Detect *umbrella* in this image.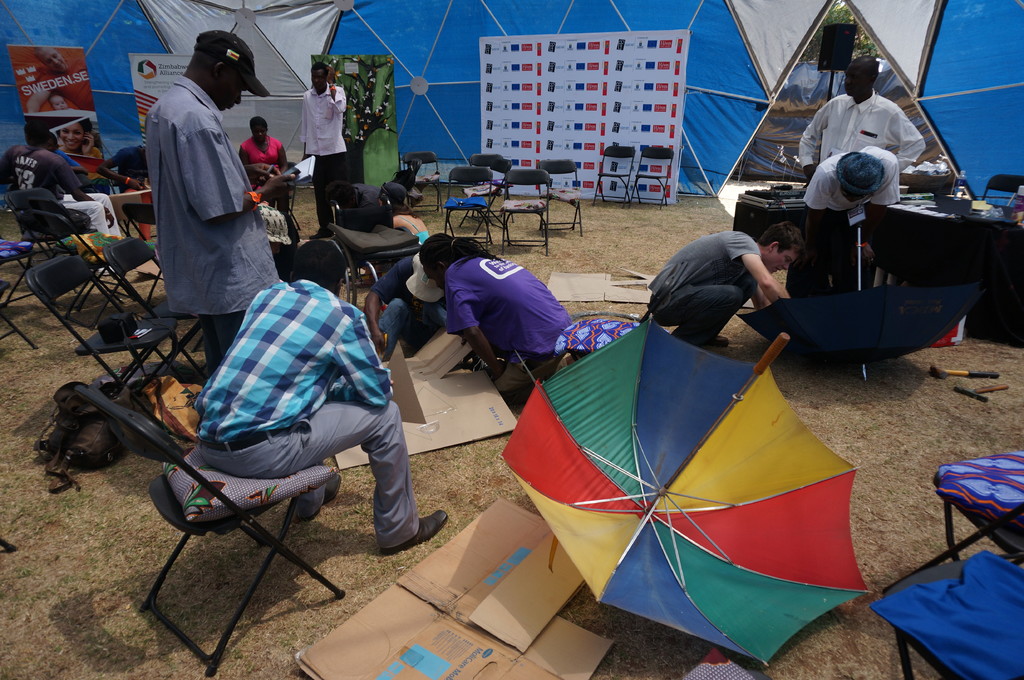
Detection: bbox(490, 312, 871, 668).
